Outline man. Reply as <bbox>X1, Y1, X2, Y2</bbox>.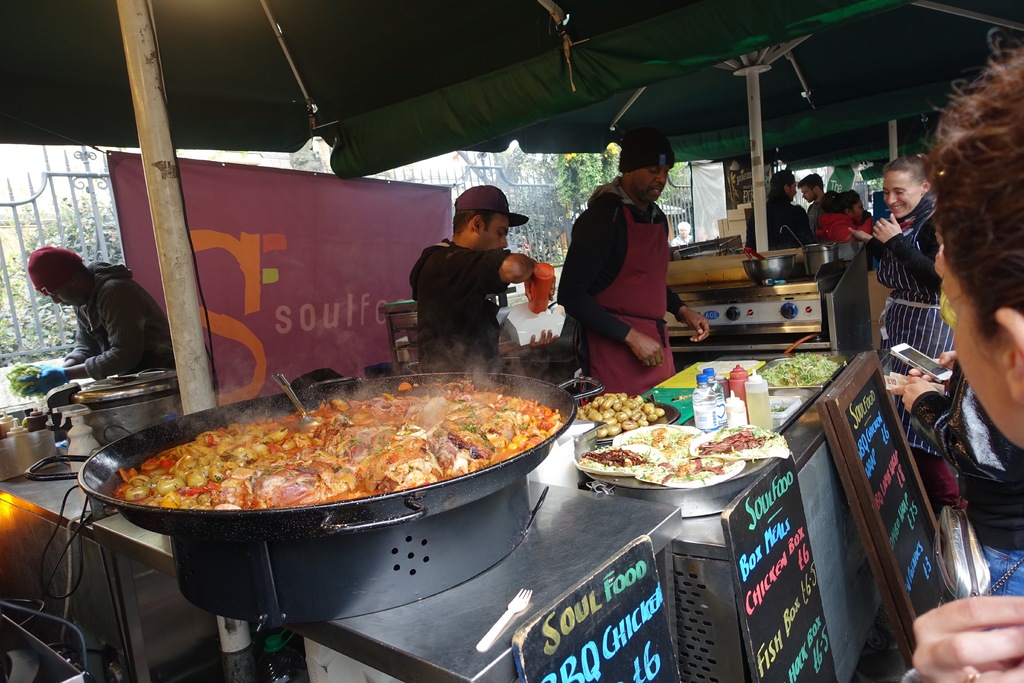
<bbox>742, 169, 817, 255</bbox>.
